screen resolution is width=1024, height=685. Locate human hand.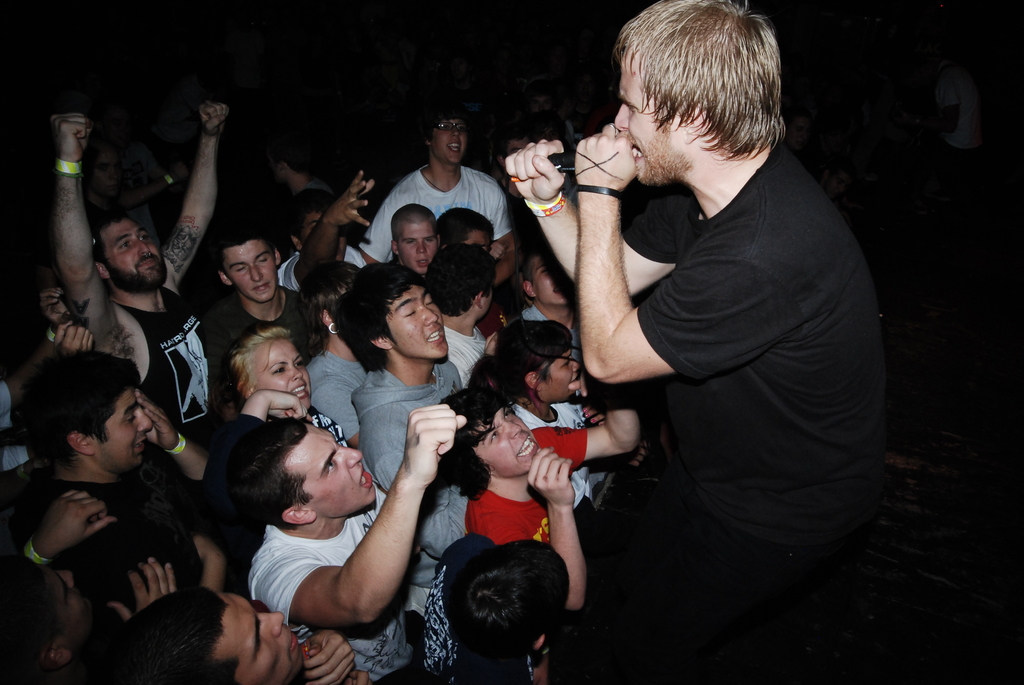
323 168 378 230.
